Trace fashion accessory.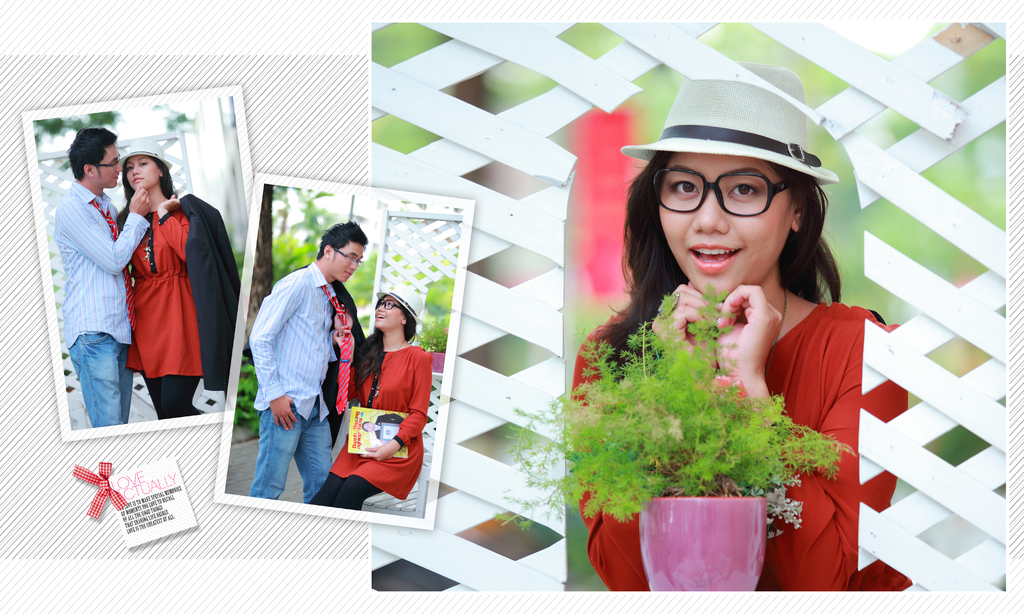
Traced to left=644, top=160, right=799, bottom=222.
